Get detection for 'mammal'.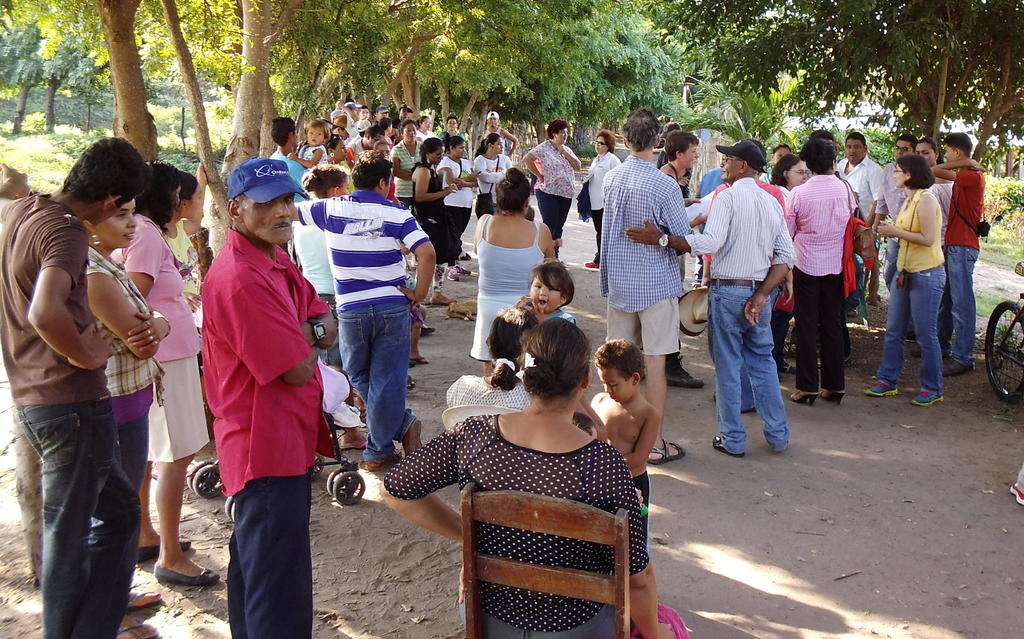
Detection: <bbox>836, 129, 893, 320</bbox>.
